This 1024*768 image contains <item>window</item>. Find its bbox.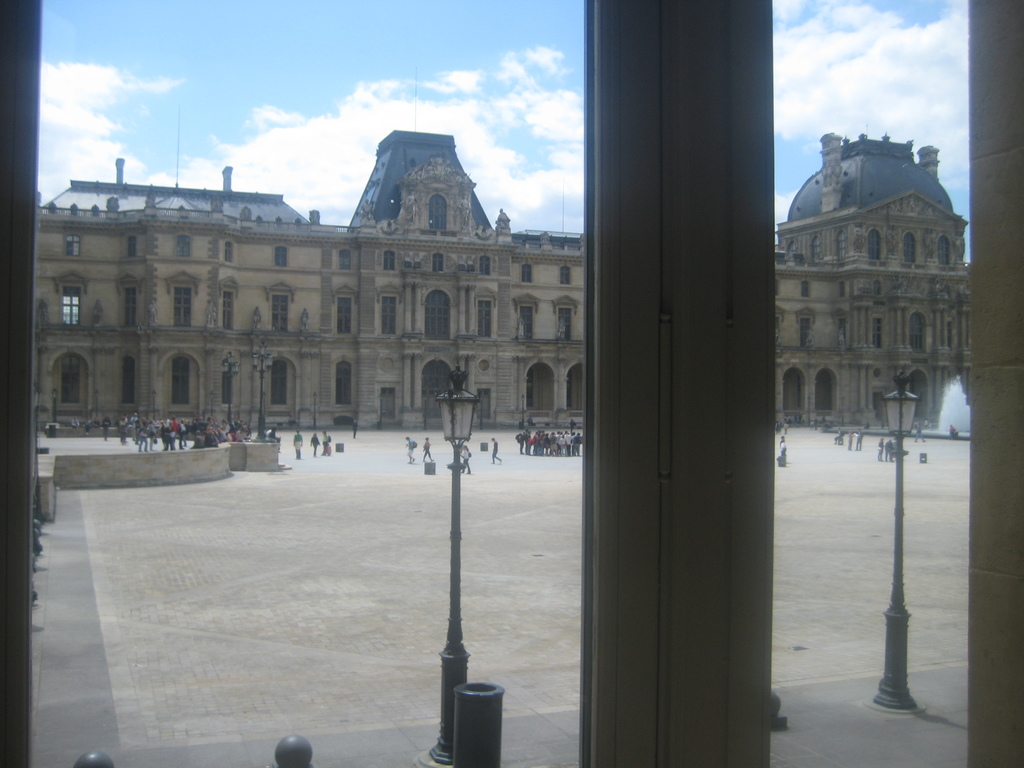
Rect(381, 297, 395, 337).
